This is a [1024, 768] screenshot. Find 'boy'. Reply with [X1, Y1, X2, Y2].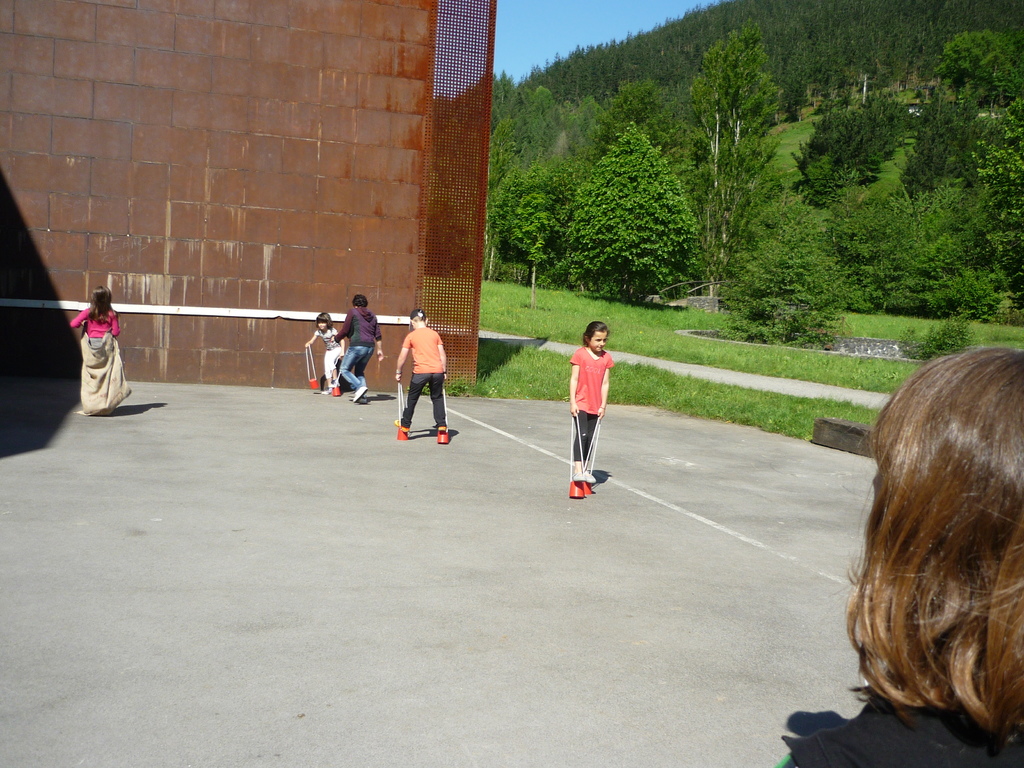
[397, 310, 451, 444].
